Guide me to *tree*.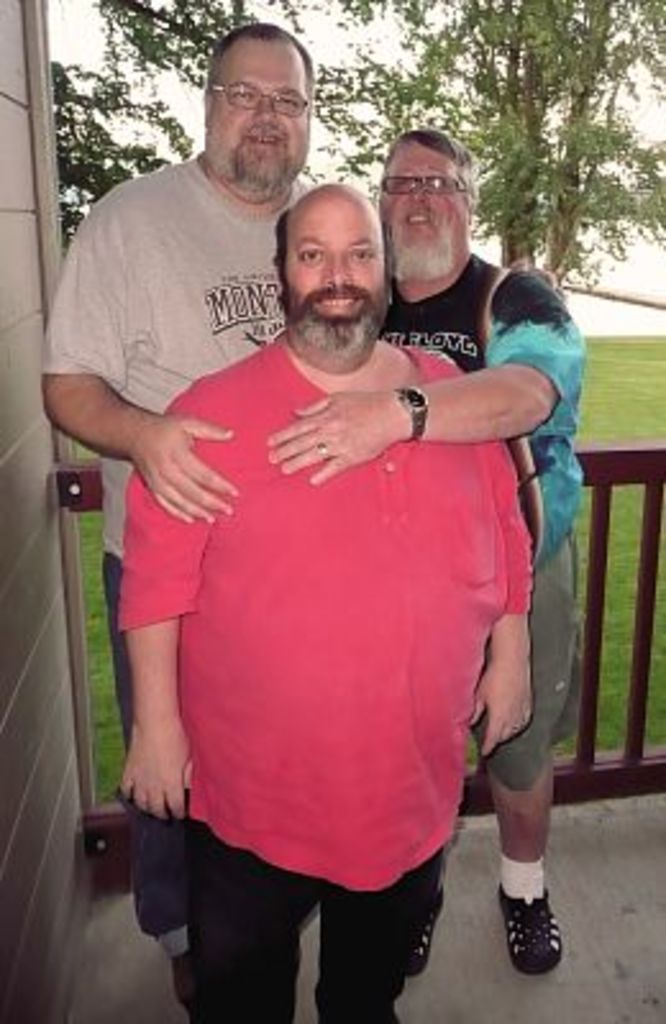
Guidance: 51/0/663/305.
